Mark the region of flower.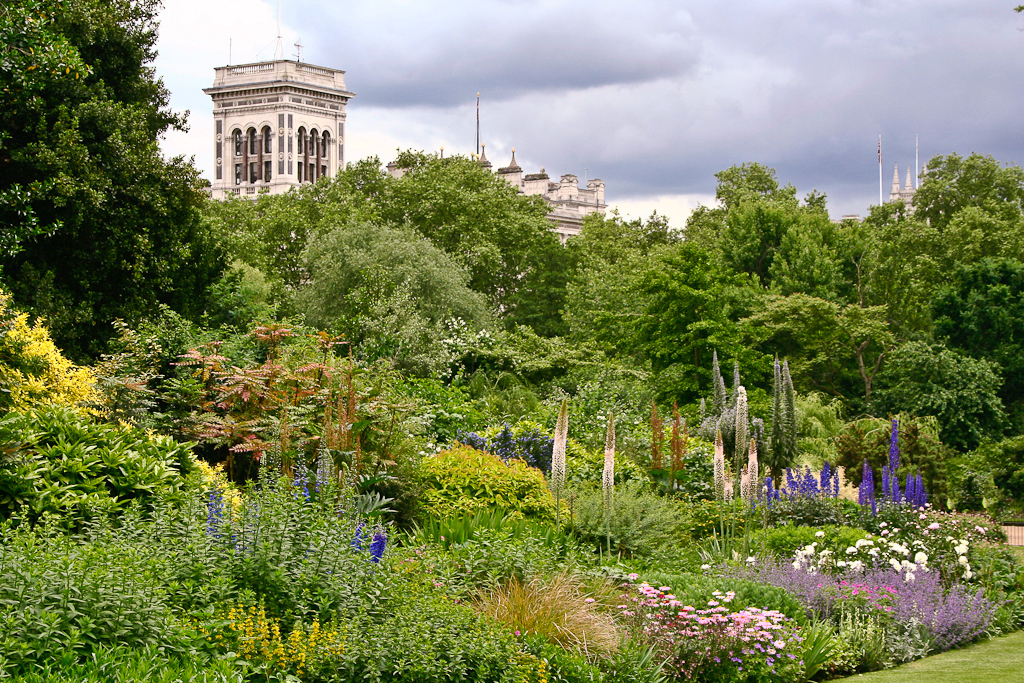
Region: rect(702, 562, 709, 572).
